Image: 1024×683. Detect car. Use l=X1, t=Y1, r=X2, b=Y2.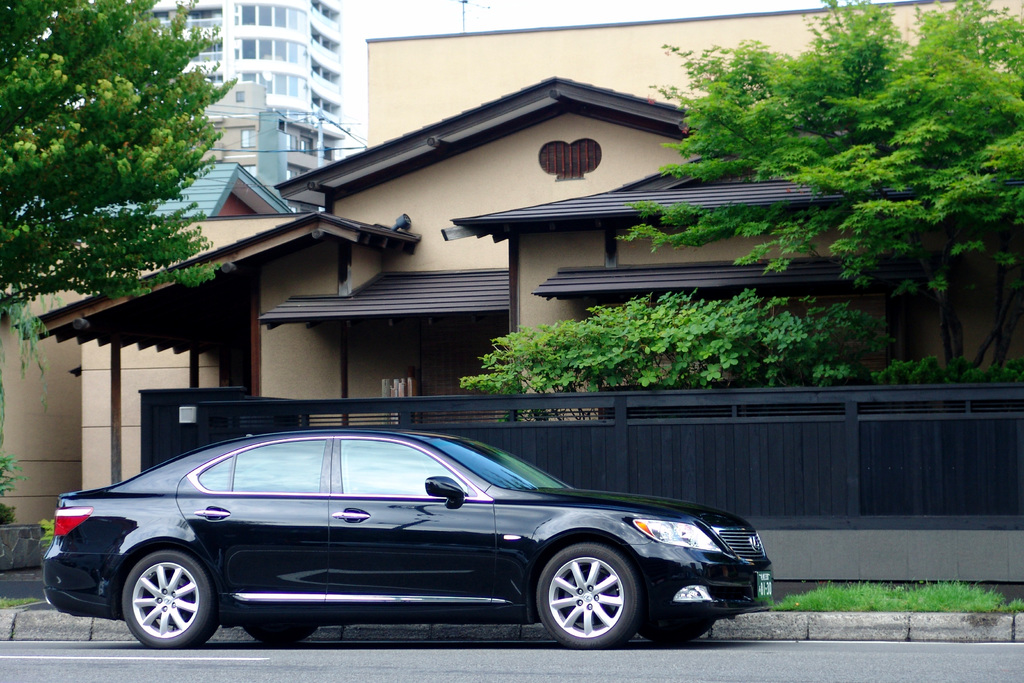
l=34, t=426, r=788, b=657.
